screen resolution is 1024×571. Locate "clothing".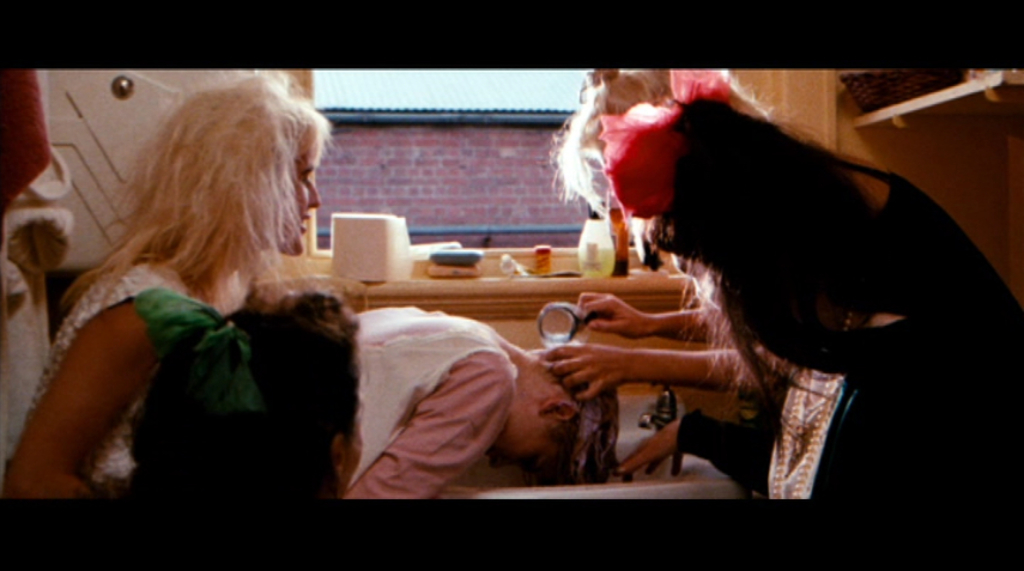
47/254/339/506.
